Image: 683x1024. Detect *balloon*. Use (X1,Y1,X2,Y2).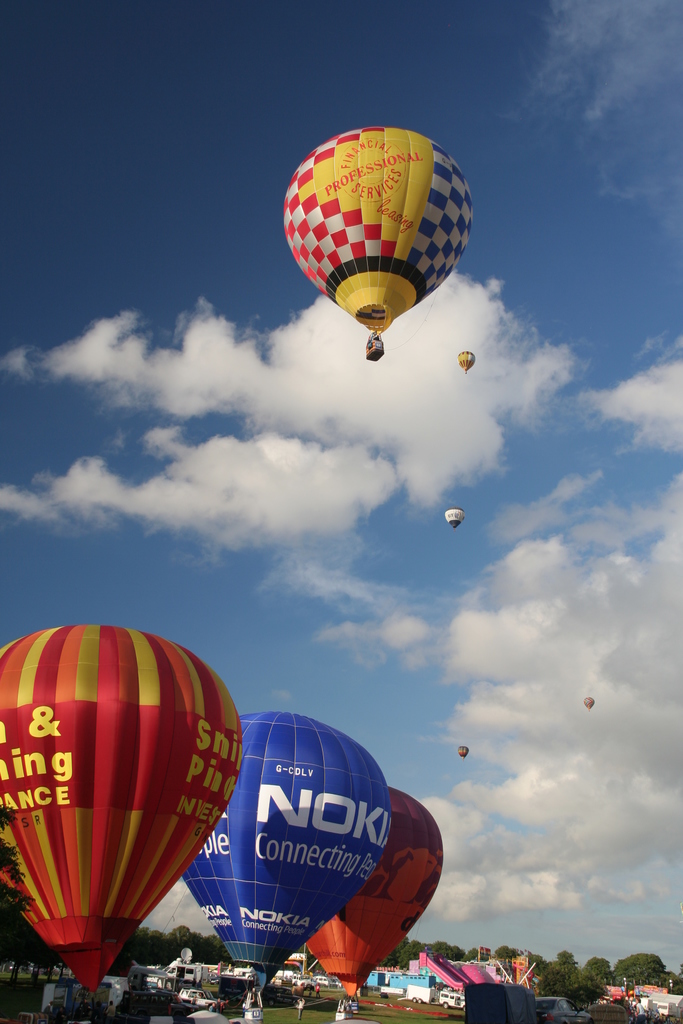
(0,627,243,991).
